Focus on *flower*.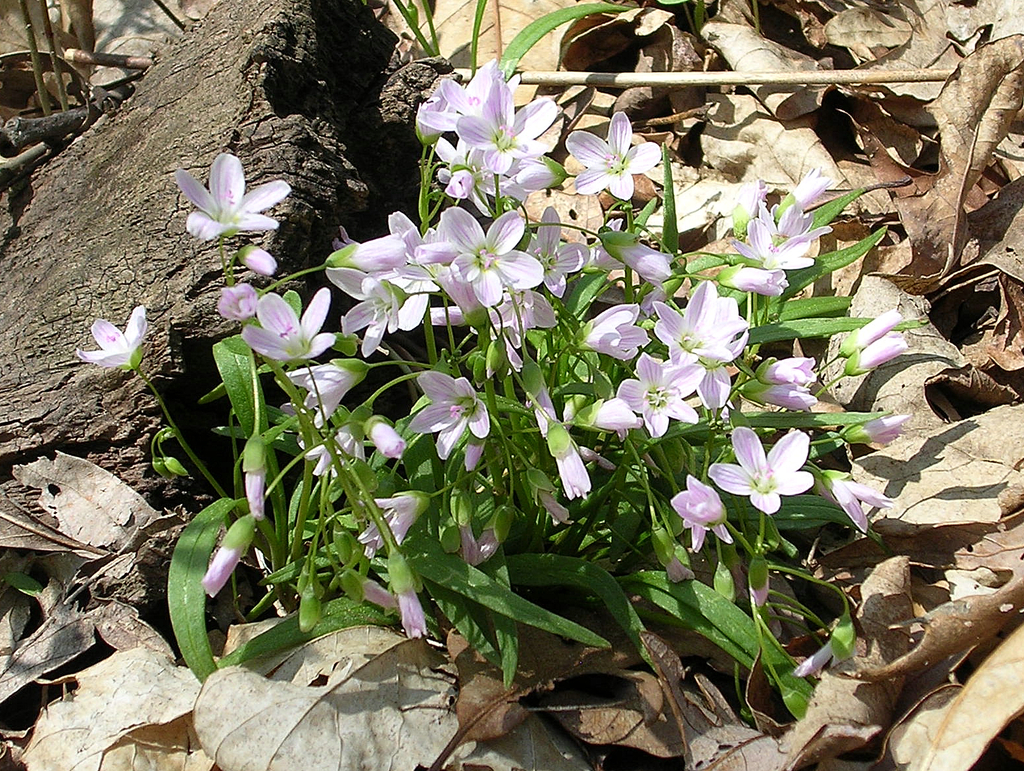
Focused at bbox=[671, 472, 734, 554].
